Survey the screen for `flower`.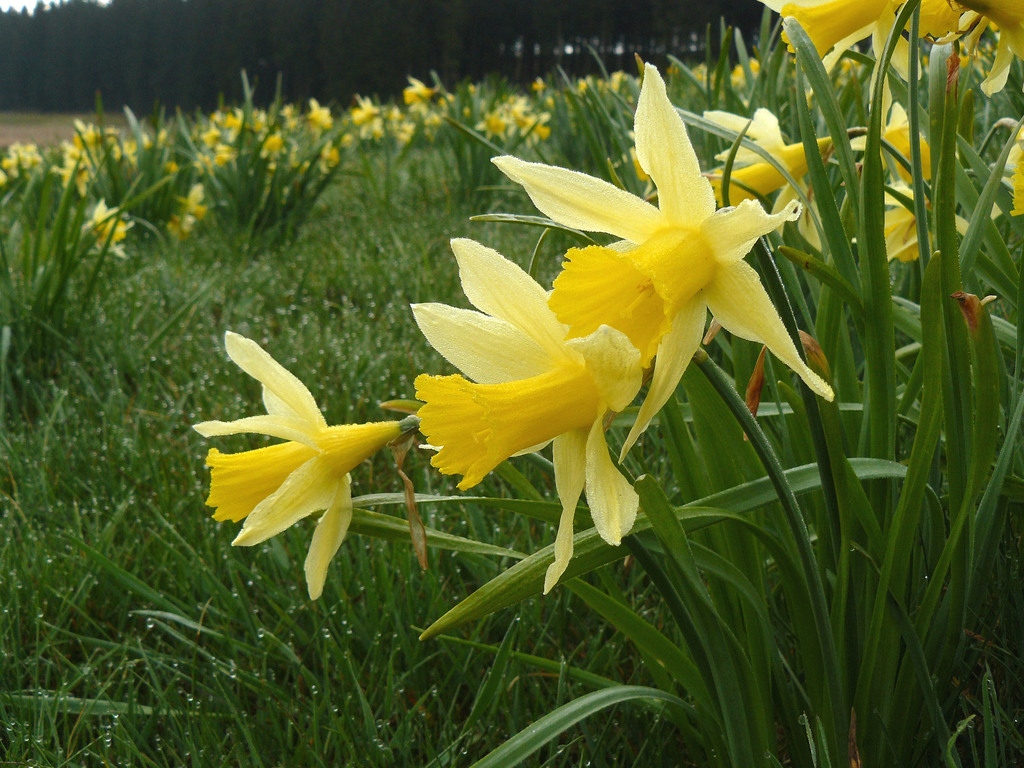
Survey found: box=[897, 0, 970, 43].
